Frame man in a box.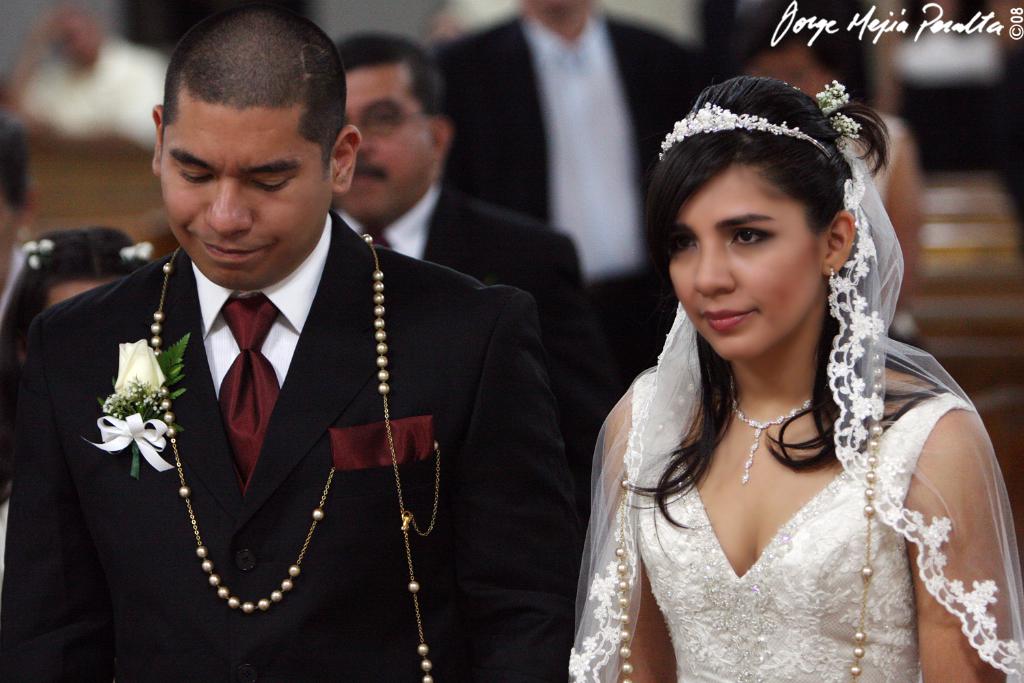
342, 21, 588, 462.
